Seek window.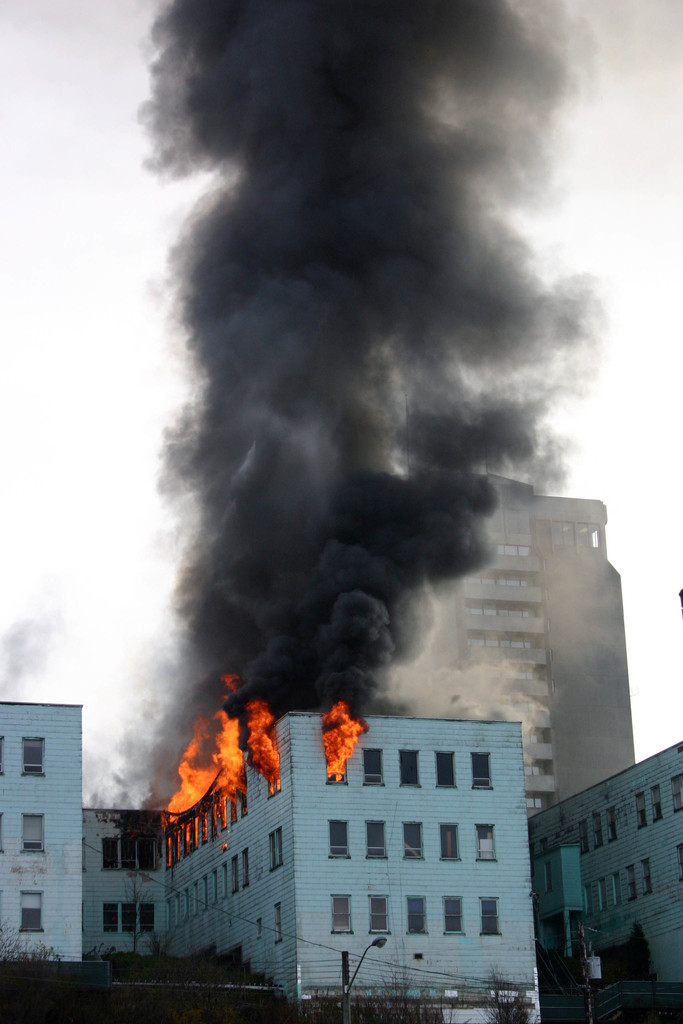
detection(104, 905, 157, 943).
